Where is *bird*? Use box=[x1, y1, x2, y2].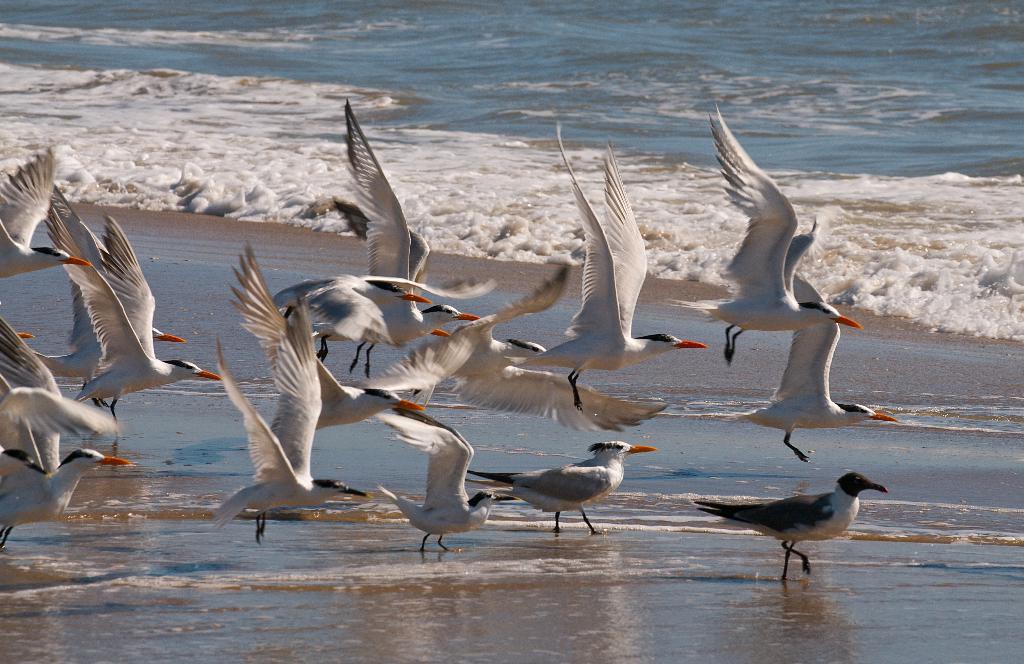
box=[456, 435, 681, 546].
